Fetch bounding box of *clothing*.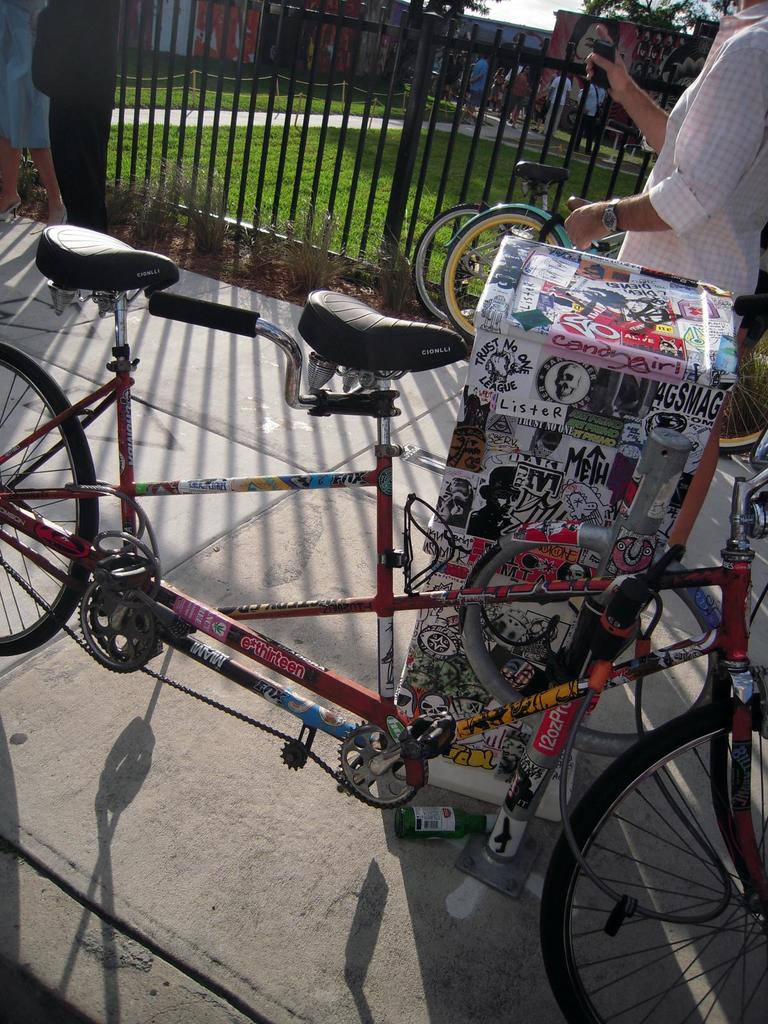
Bbox: <box>19,0,120,230</box>.
